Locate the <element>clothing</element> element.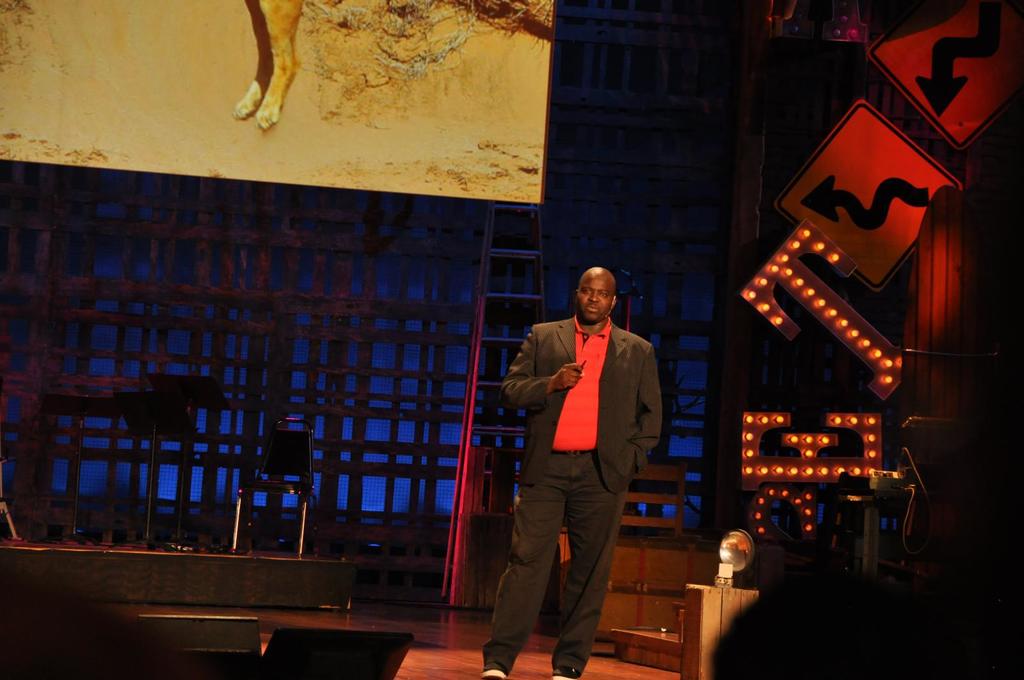
Element bbox: [x1=495, y1=278, x2=671, y2=651].
